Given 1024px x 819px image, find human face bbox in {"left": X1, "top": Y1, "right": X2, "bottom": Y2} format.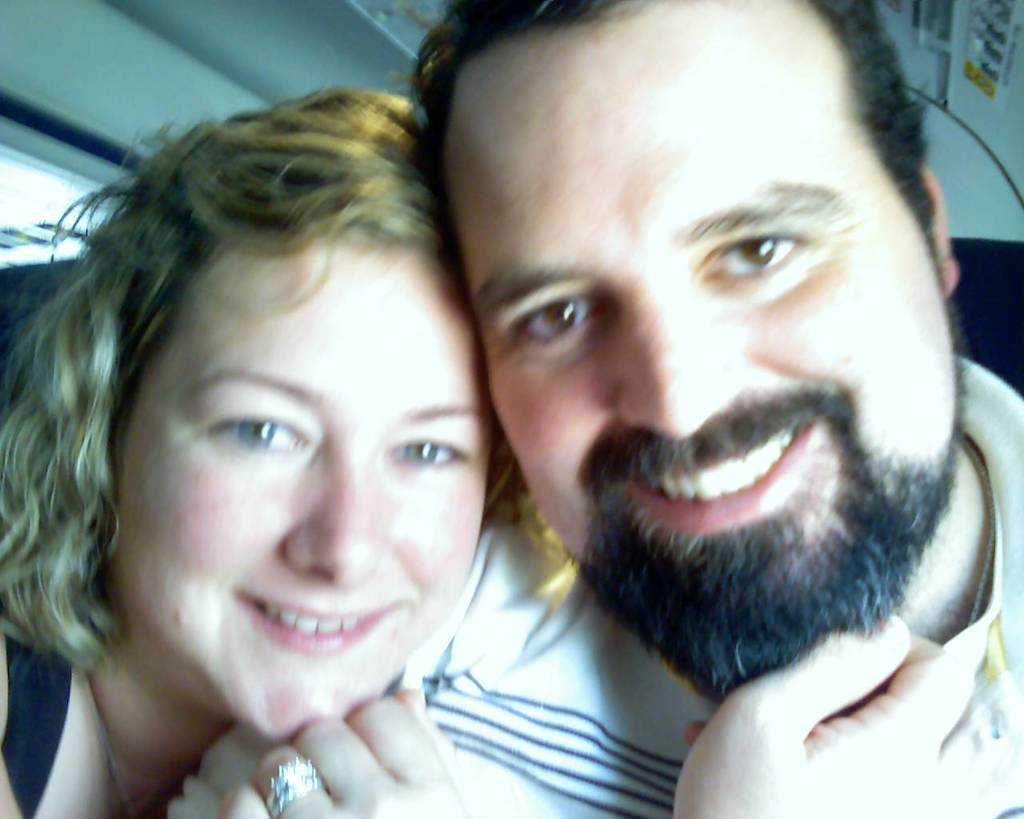
{"left": 459, "top": 0, "right": 962, "bottom": 556}.
